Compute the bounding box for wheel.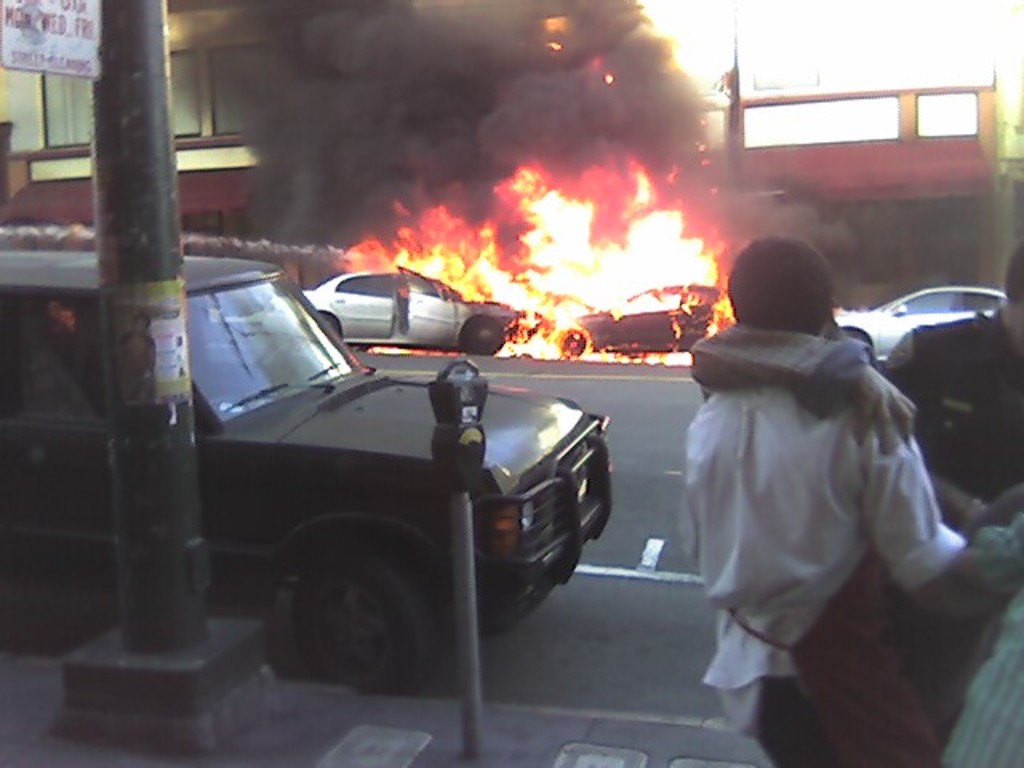
563 333 586 357.
